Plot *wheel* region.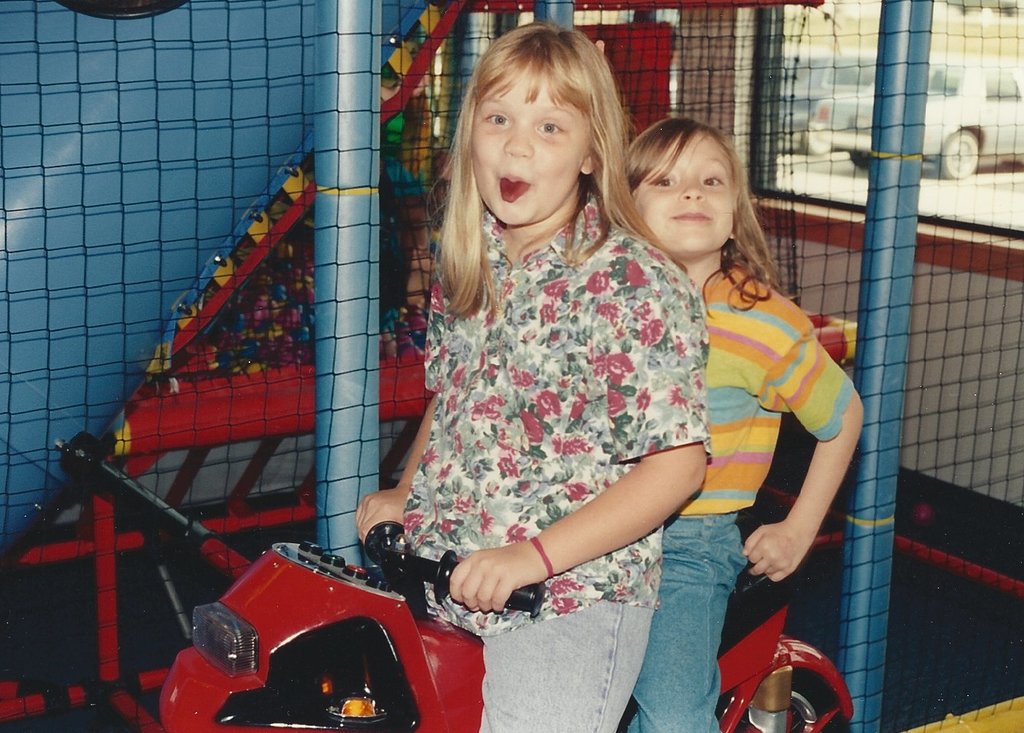
Plotted at x1=939 y1=129 x2=980 y2=177.
